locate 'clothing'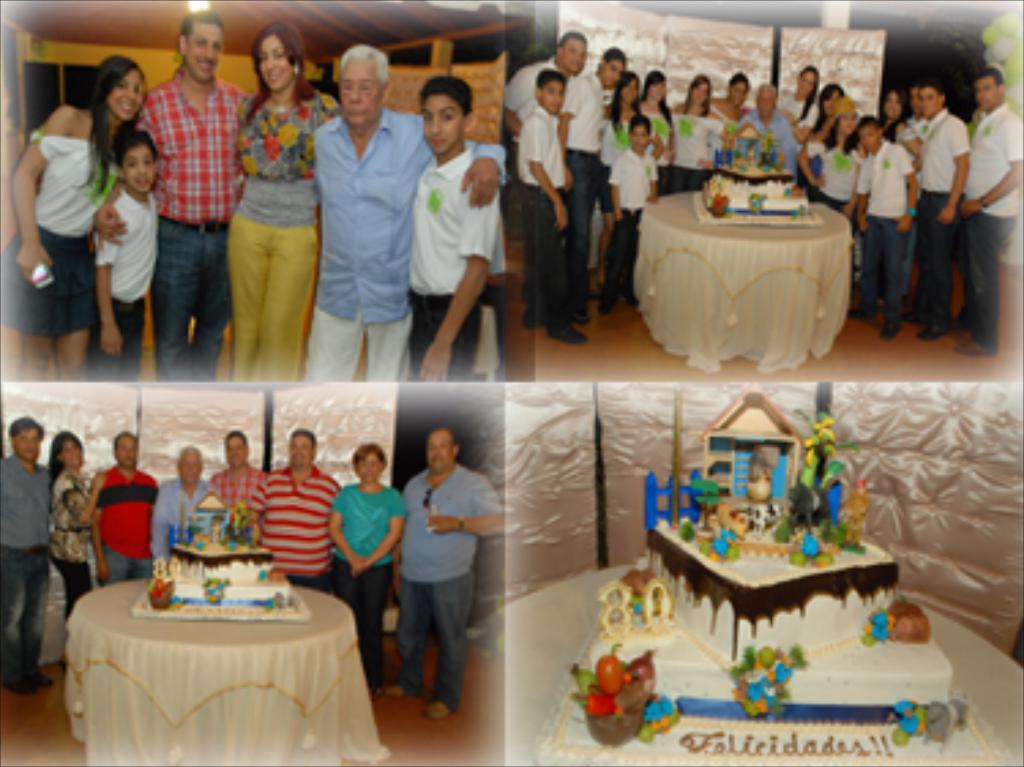
detection(595, 106, 628, 216)
